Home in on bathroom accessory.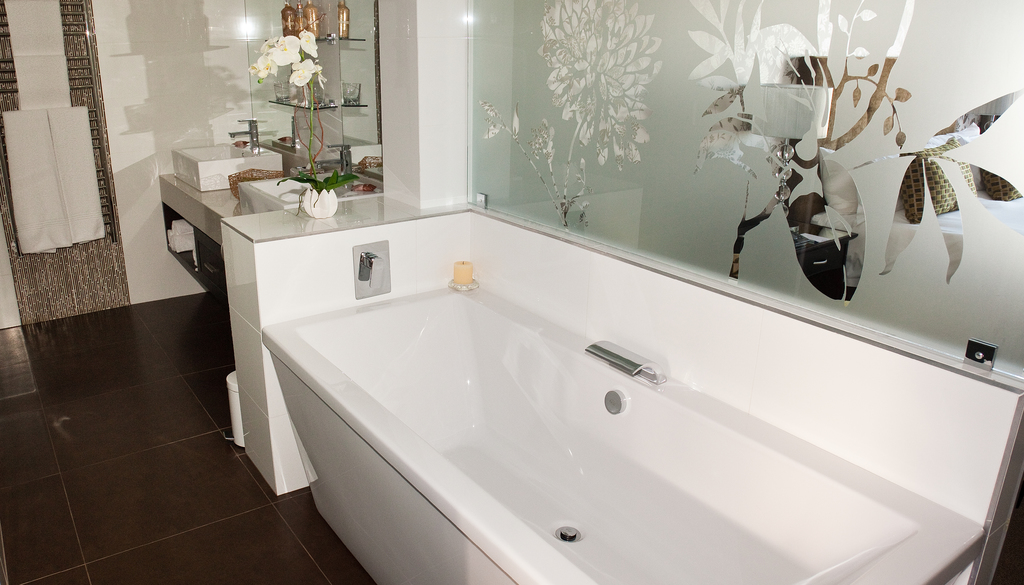
Homed in at (353,238,390,298).
